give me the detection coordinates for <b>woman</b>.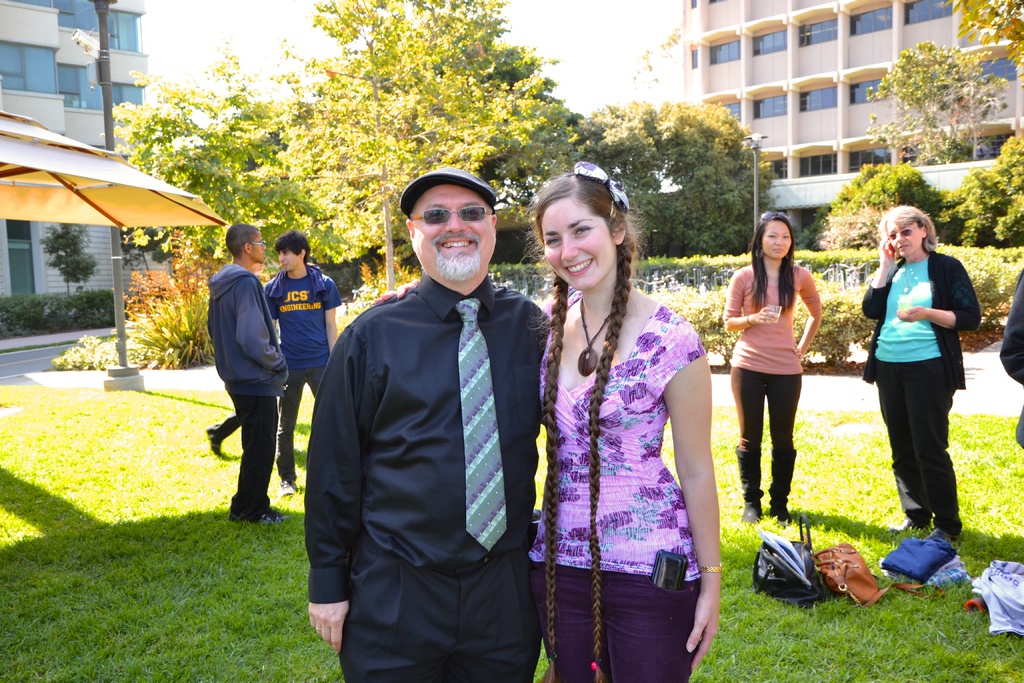
box=[521, 145, 711, 682].
